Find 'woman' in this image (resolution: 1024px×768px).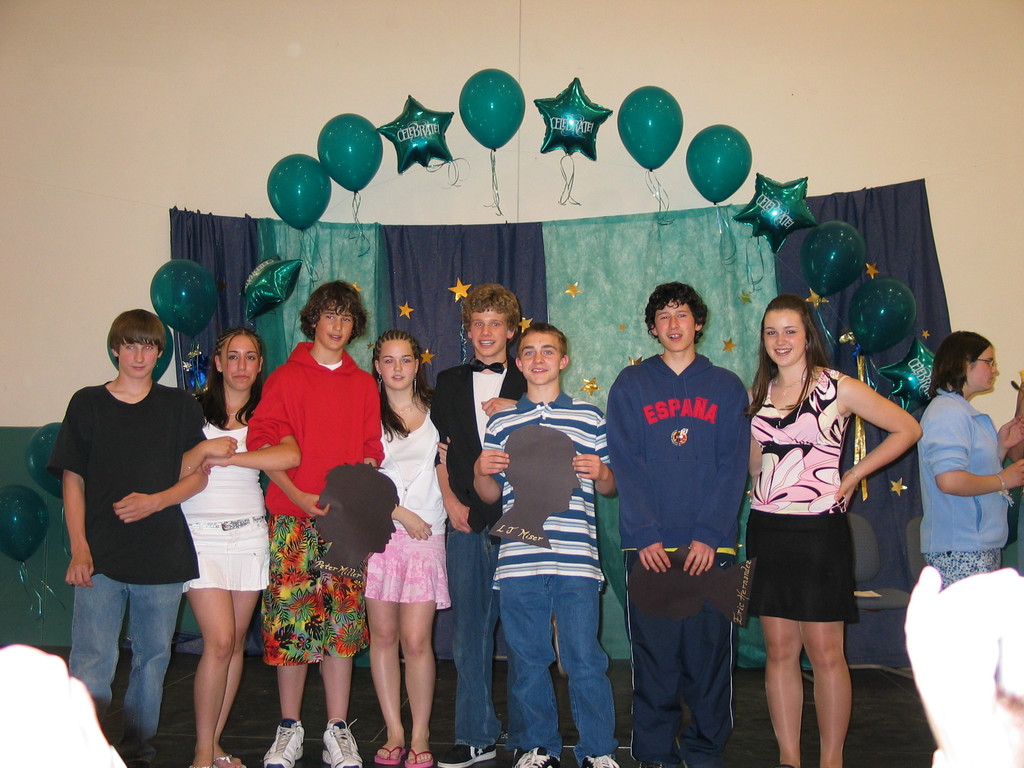
358 333 452 767.
